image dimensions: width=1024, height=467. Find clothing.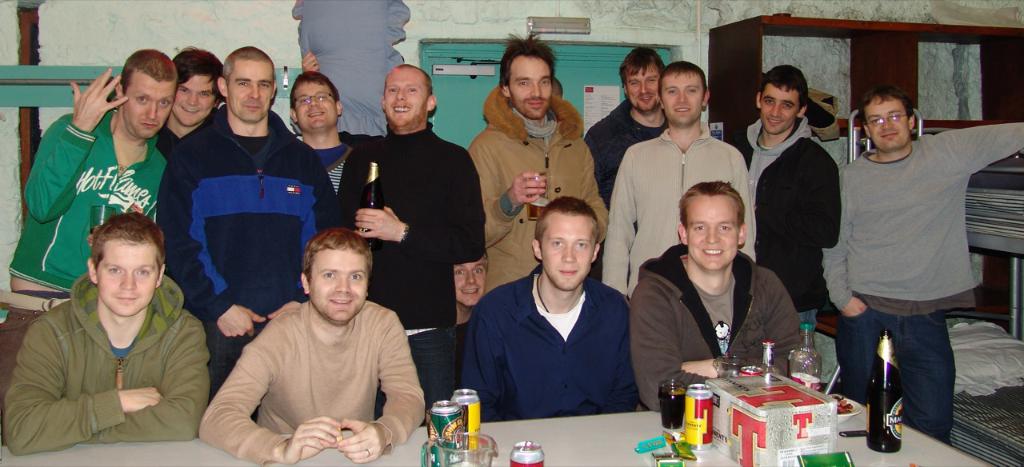
<region>602, 122, 760, 300</region>.
